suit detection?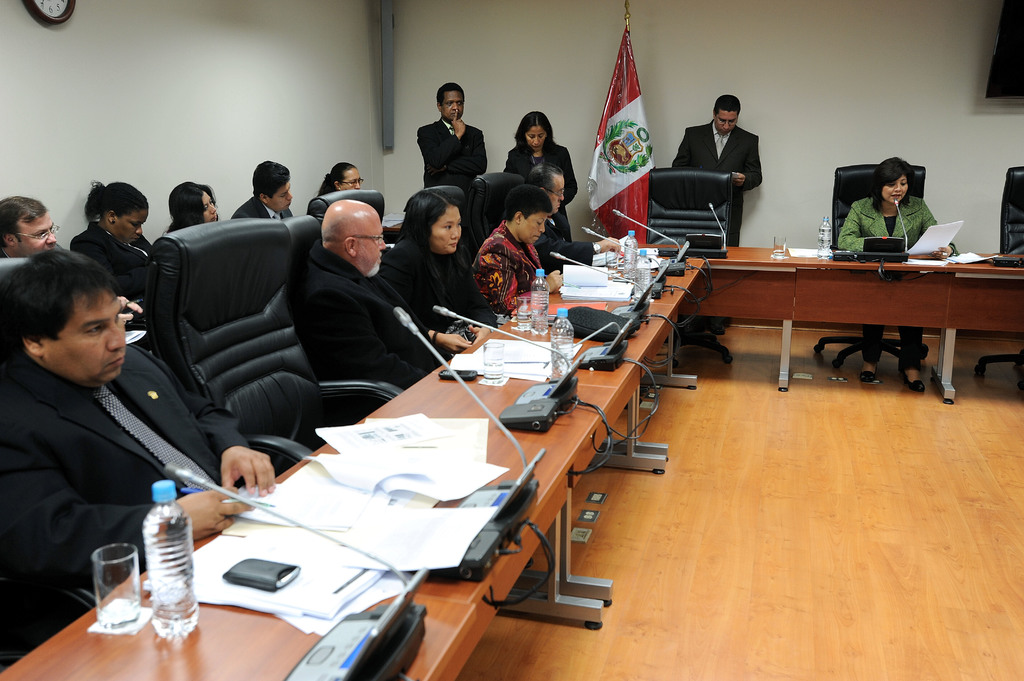
locate(670, 120, 765, 247)
